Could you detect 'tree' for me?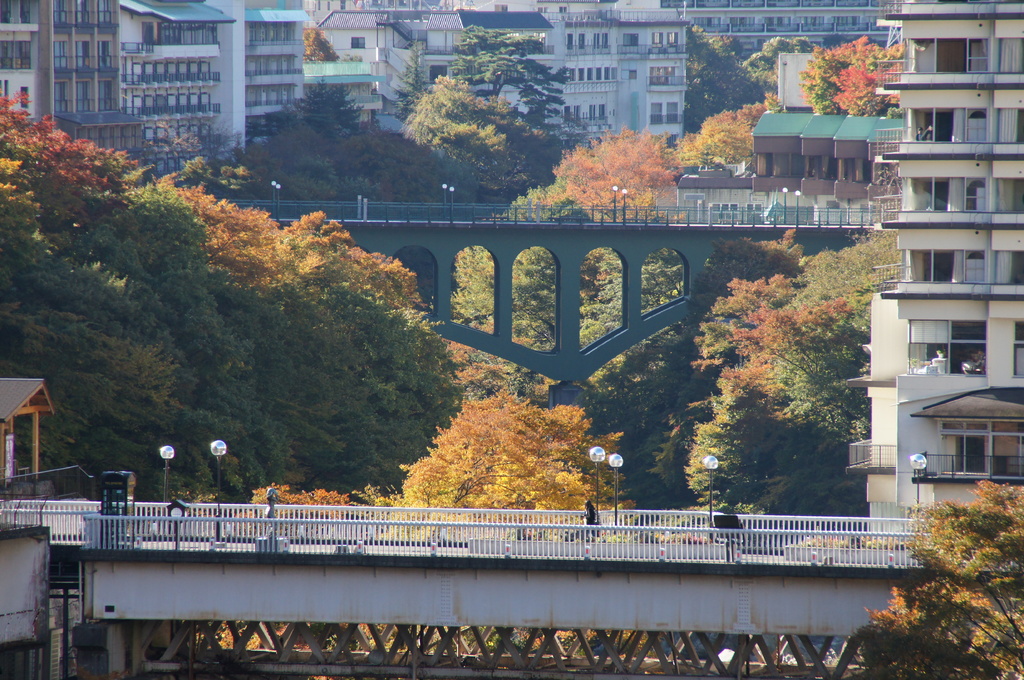
Detection result: [0,239,150,331].
